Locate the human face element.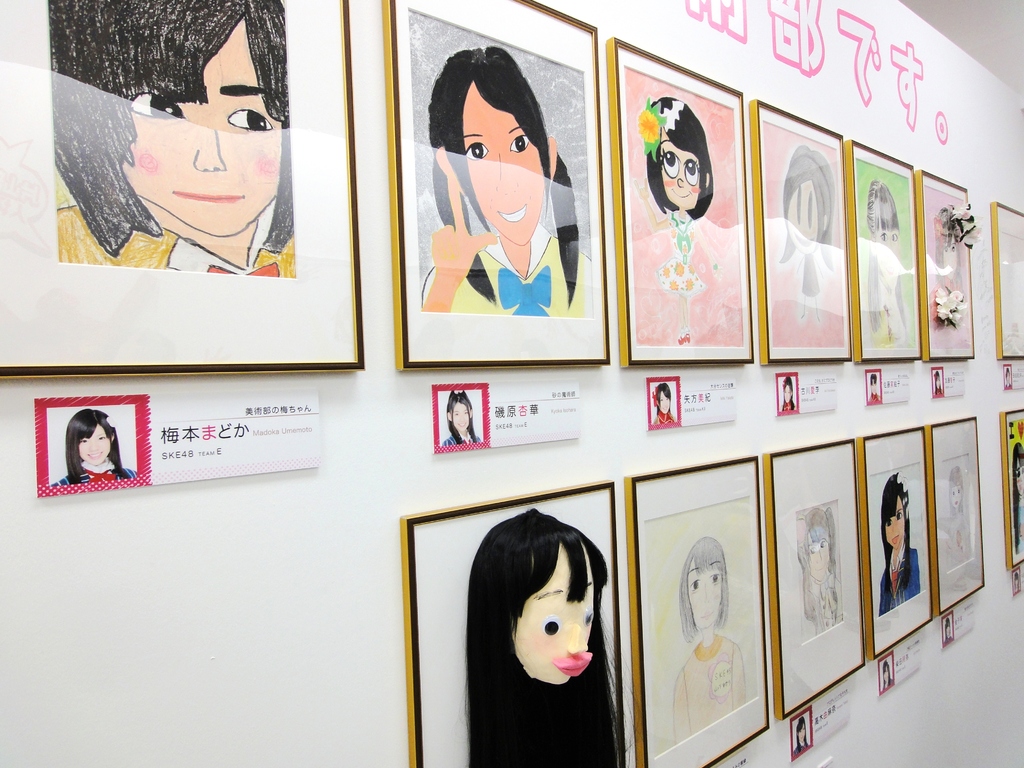
Element bbox: {"left": 108, "top": 17, "right": 282, "bottom": 239}.
